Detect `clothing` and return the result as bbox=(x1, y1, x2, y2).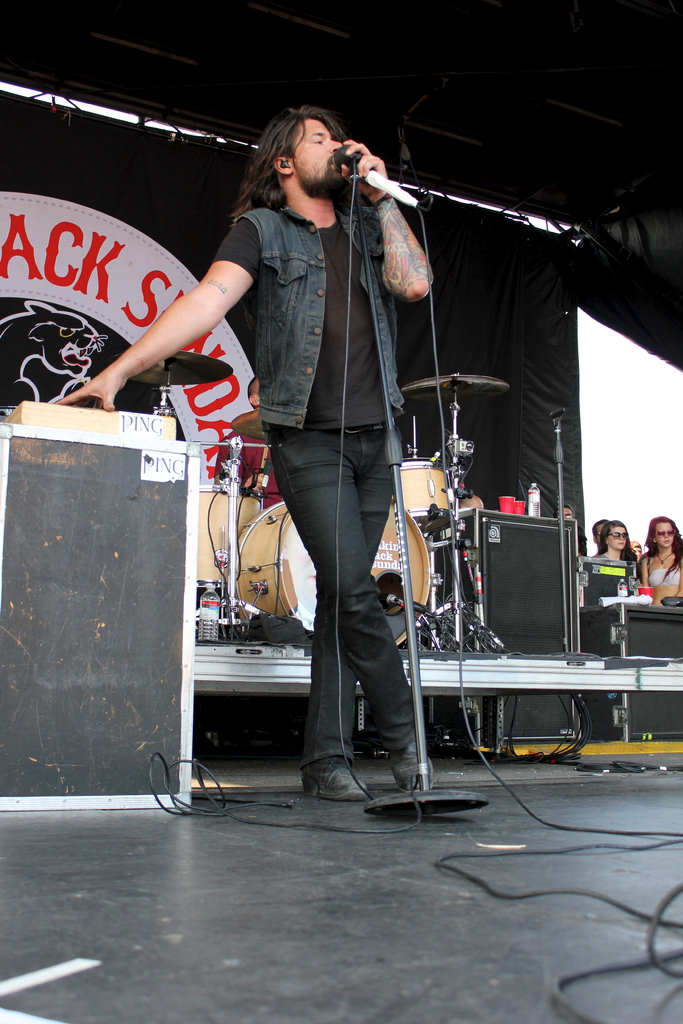
bbox=(229, 99, 450, 776).
